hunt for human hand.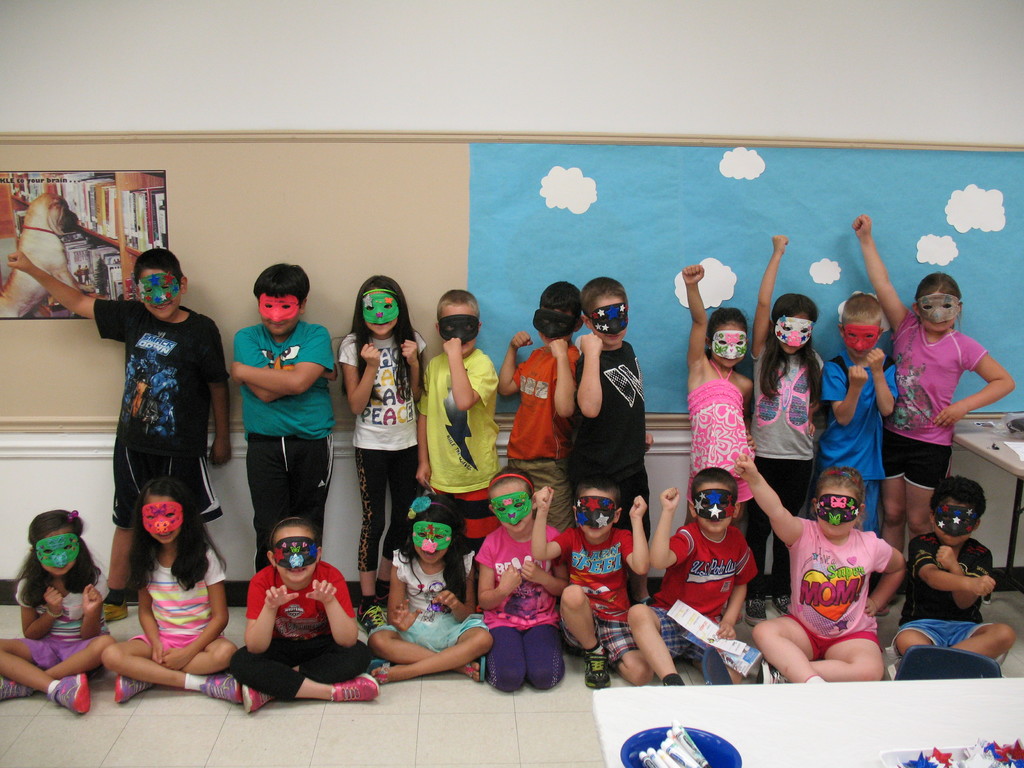
Hunted down at left=305, top=579, right=339, bottom=606.
